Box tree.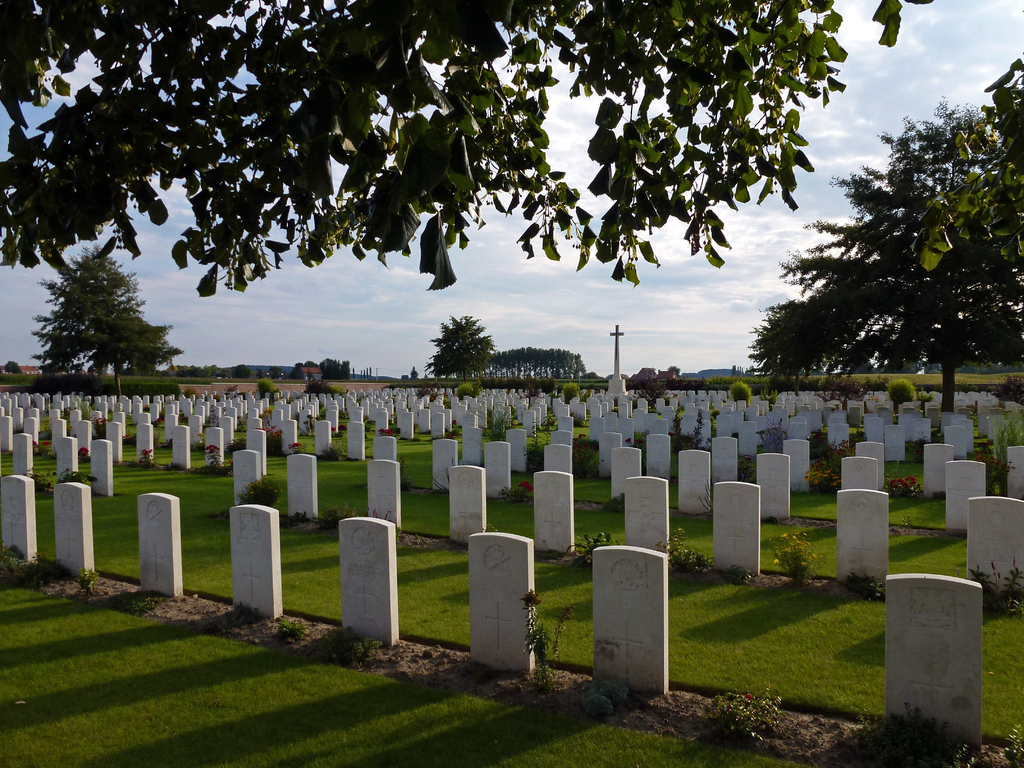
pyautogui.locateOnScreen(84, 315, 182, 399).
